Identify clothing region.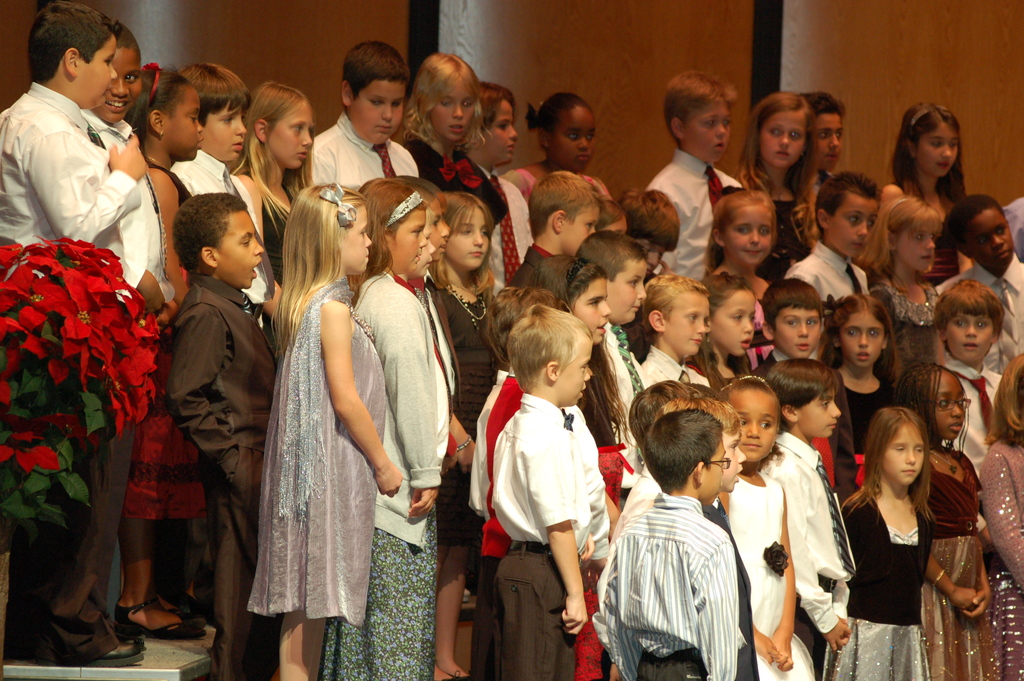
Region: x1=490, y1=397, x2=598, y2=560.
